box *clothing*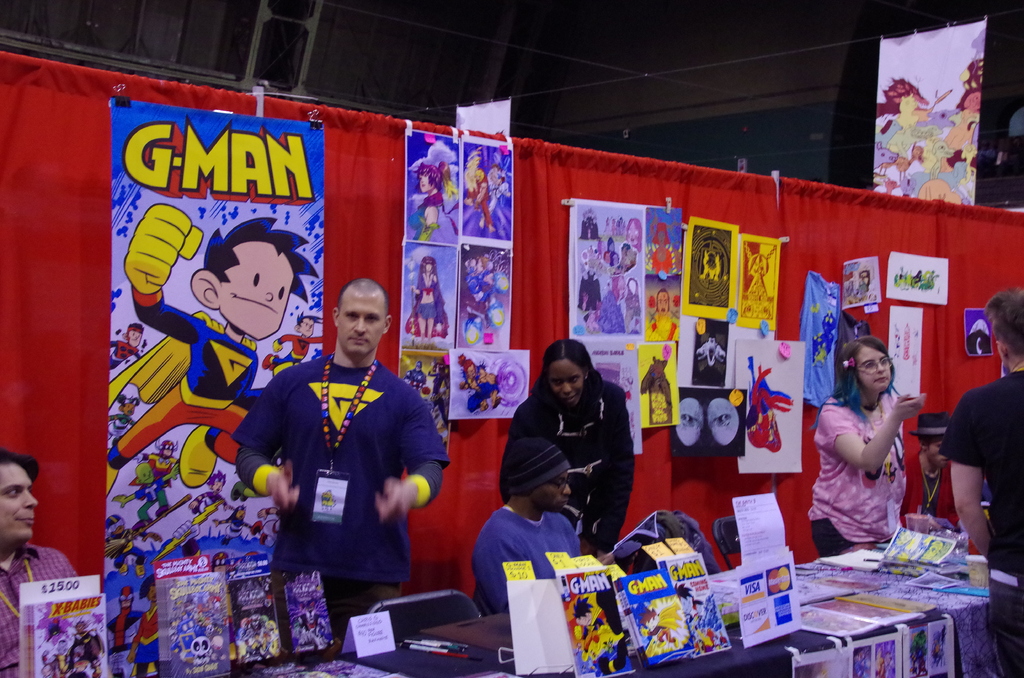
l=505, t=375, r=639, b=546
